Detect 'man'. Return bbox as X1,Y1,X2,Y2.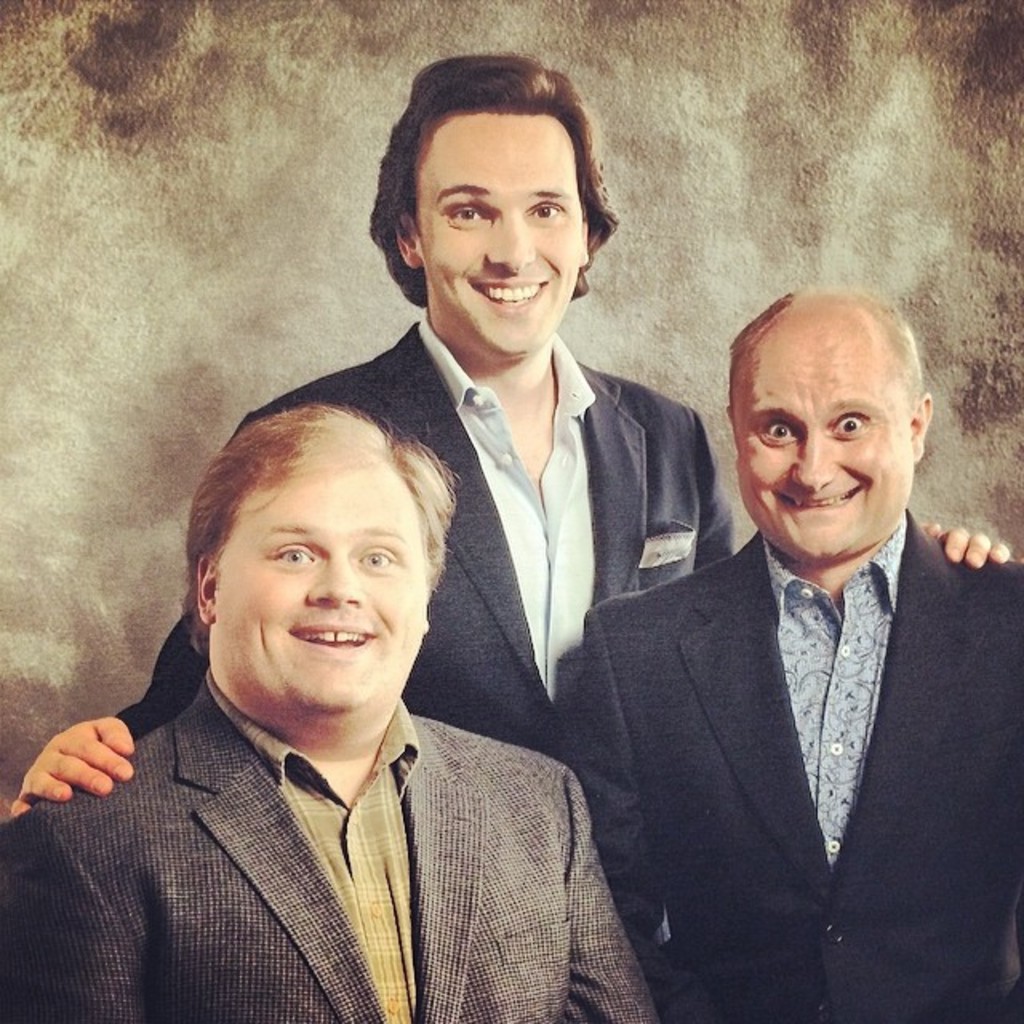
2,51,1011,826.
